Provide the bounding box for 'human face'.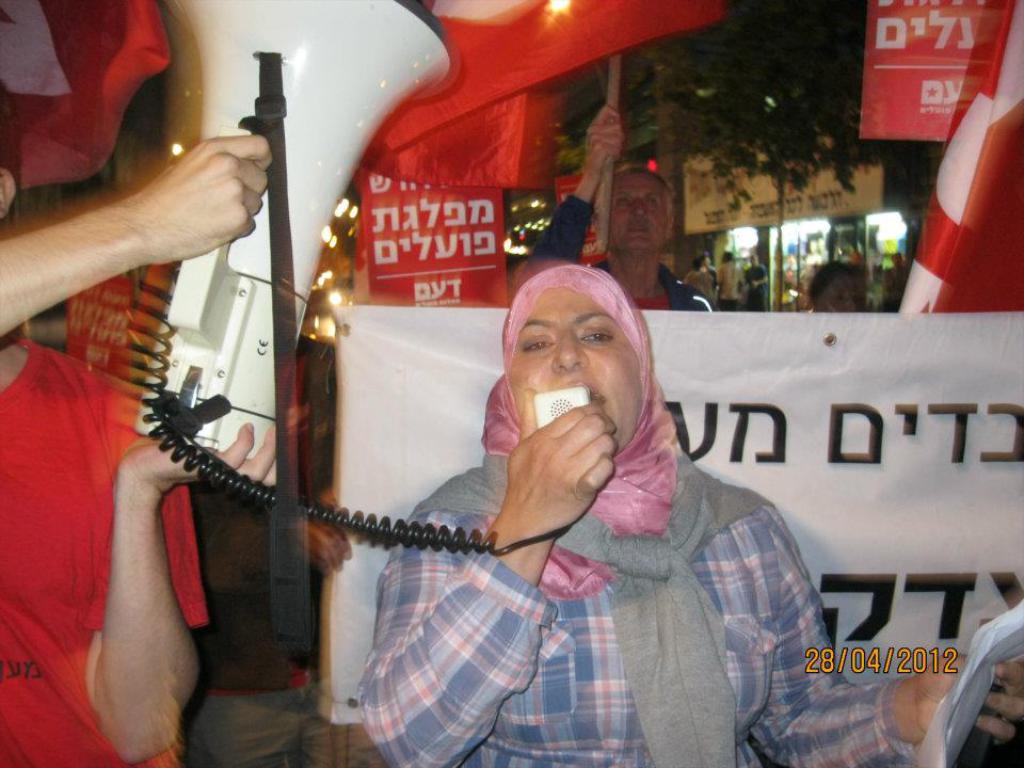
x1=607 y1=167 x2=668 y2=254.
